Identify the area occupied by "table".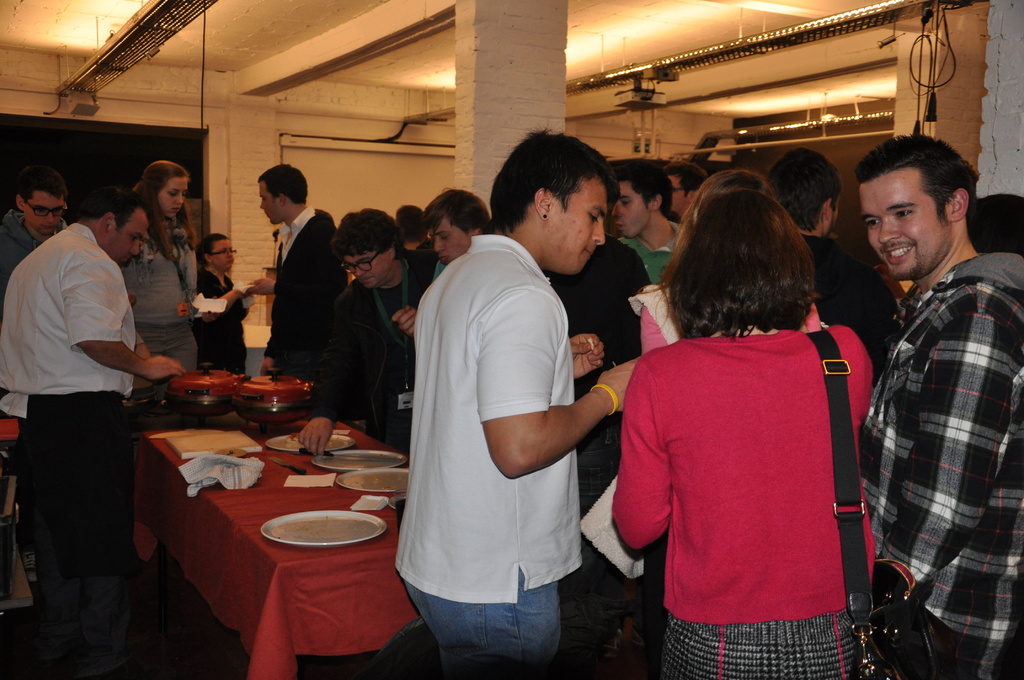
Area: 120 394 425 672.
